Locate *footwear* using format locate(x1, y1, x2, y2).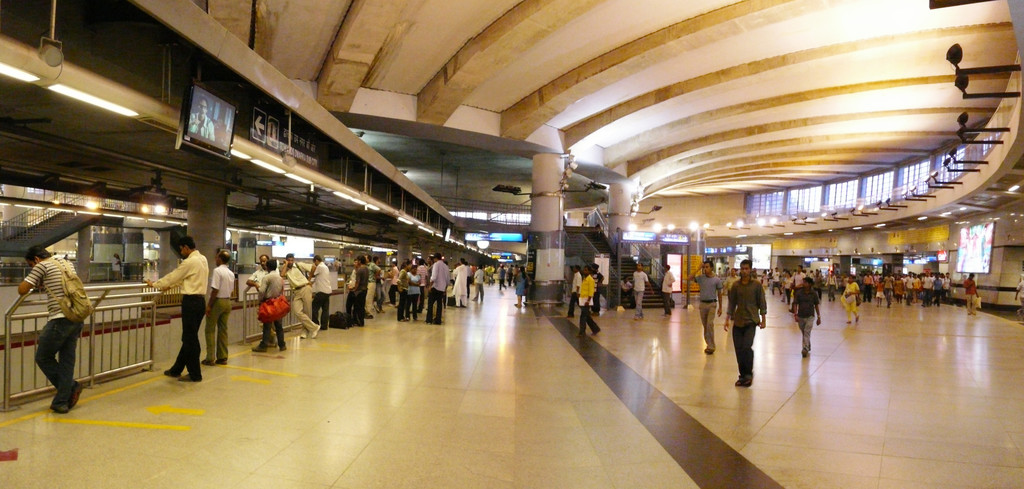
locate(250, 339, 268, 351).
